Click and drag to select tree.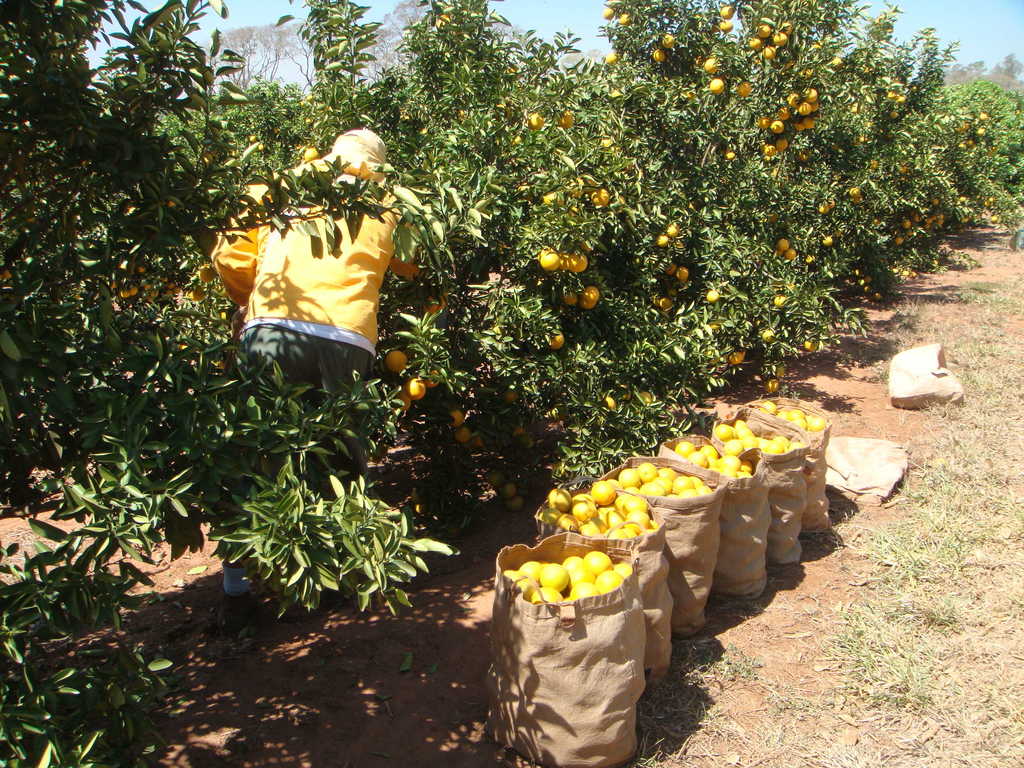
Selection: 732:13:952:344.
